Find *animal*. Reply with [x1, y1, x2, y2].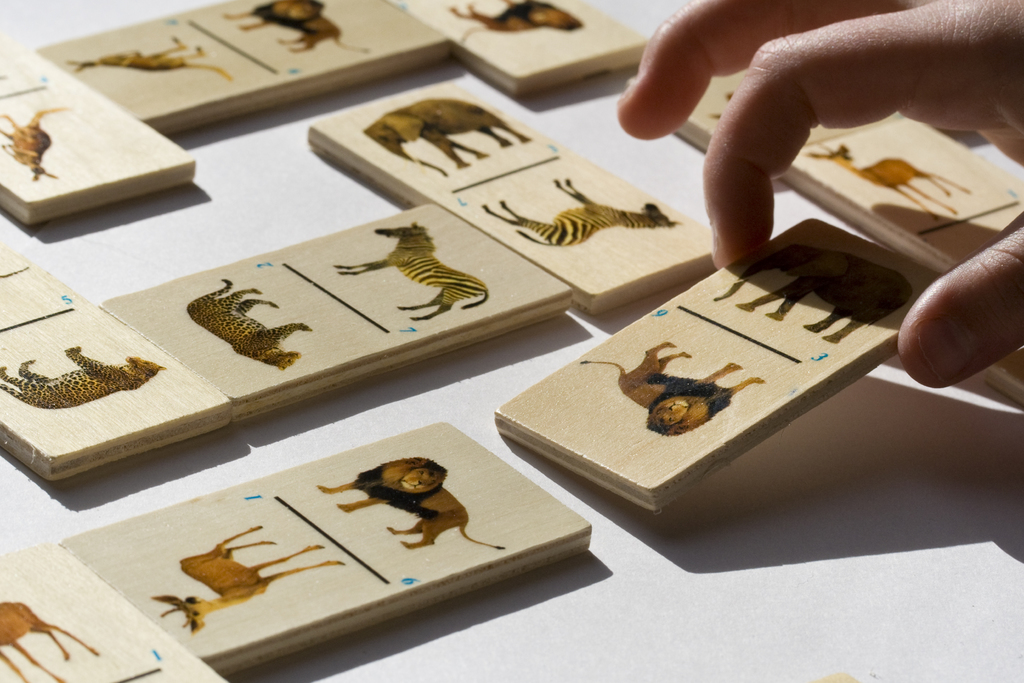
[582, 344, 767, 434].
